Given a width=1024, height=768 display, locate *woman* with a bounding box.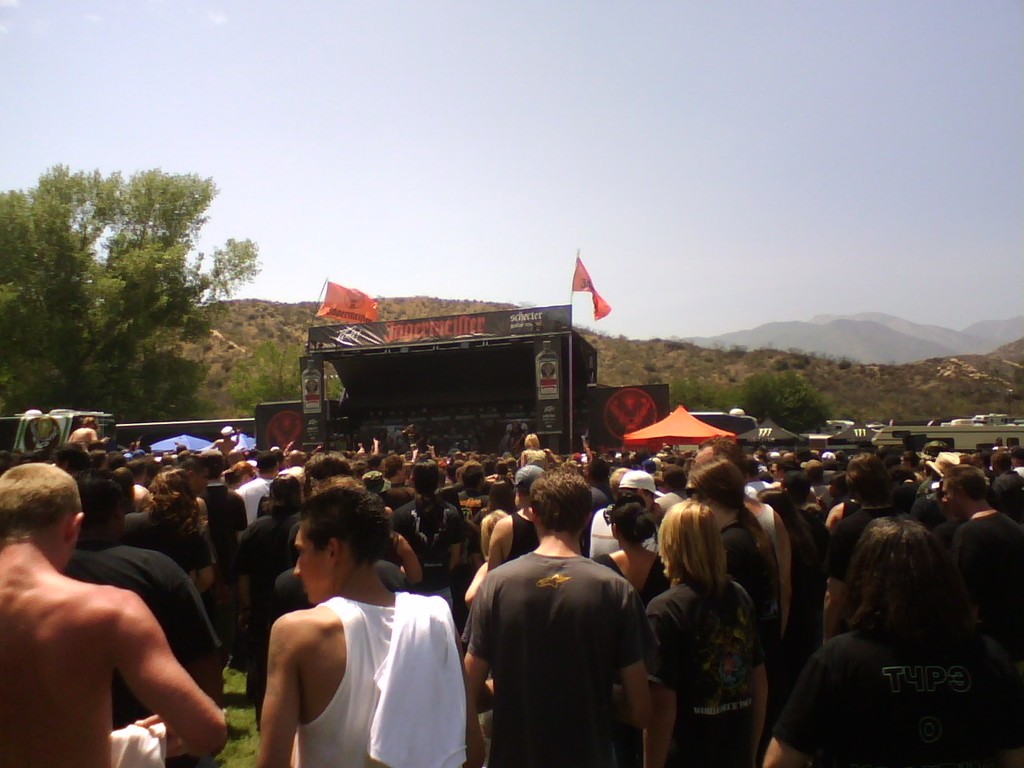
Located: detection(238, 474, 310, 699).
